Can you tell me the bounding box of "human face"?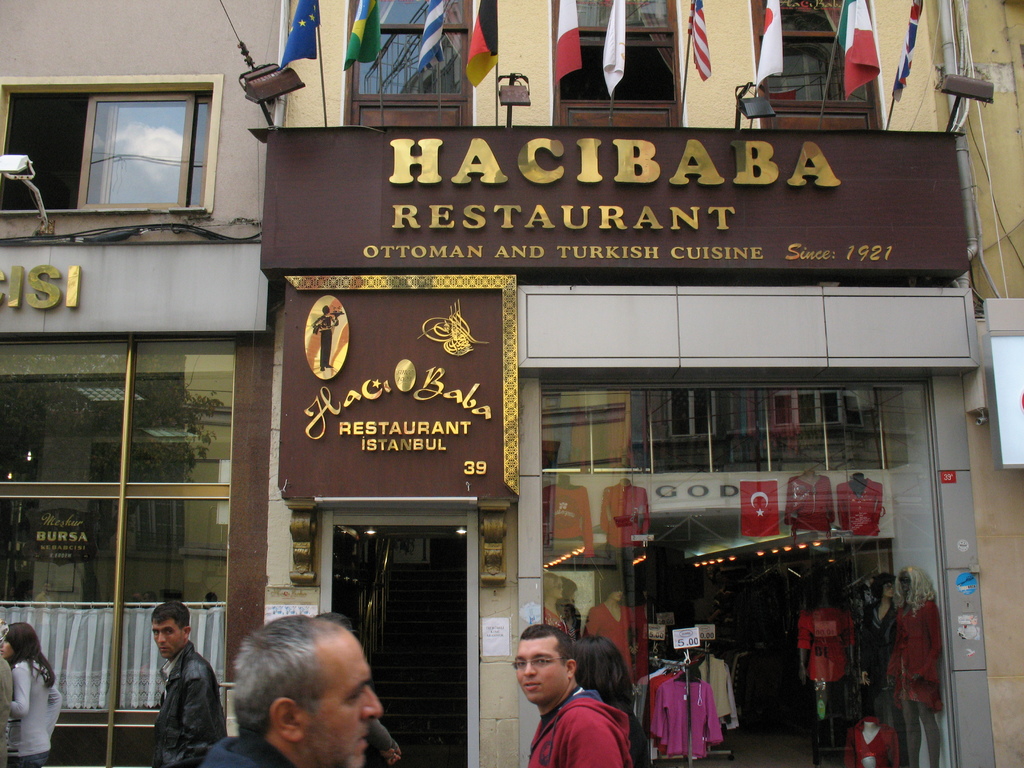
rect(297, 632, 383, 767).
